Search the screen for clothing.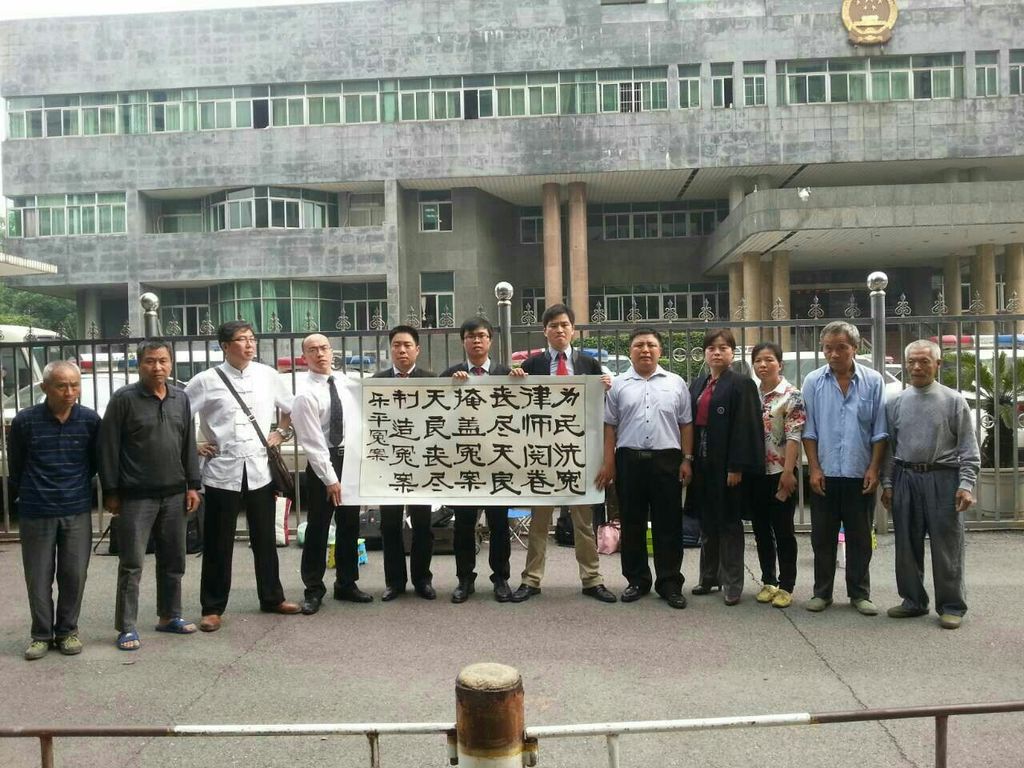
Found at 115,490,189,628.
